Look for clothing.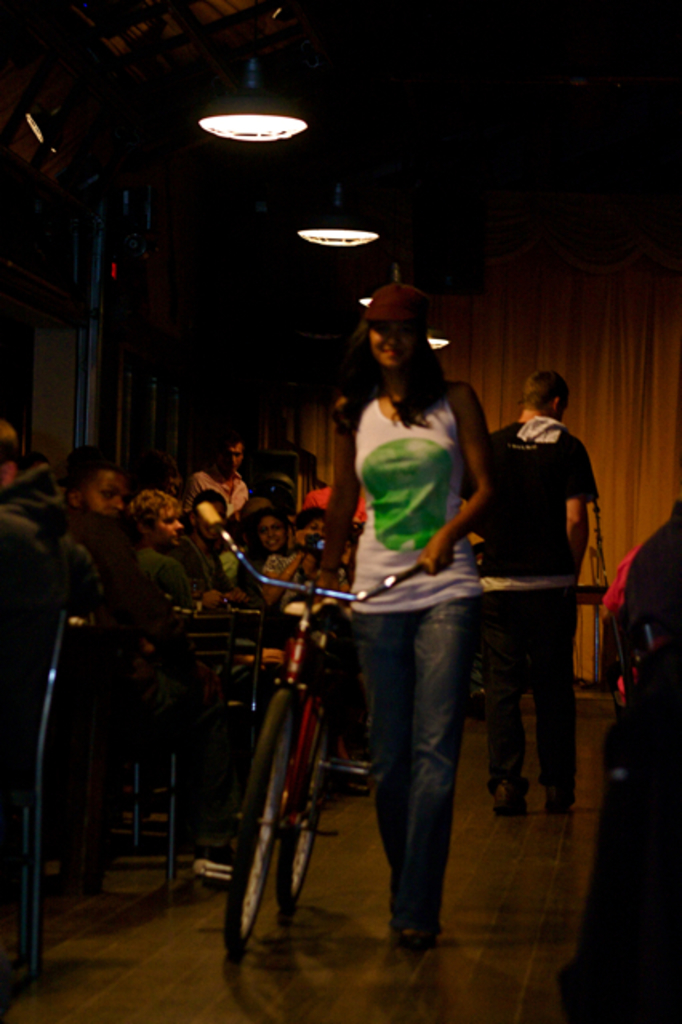
Found: locate(480, 411, 597, 790).
